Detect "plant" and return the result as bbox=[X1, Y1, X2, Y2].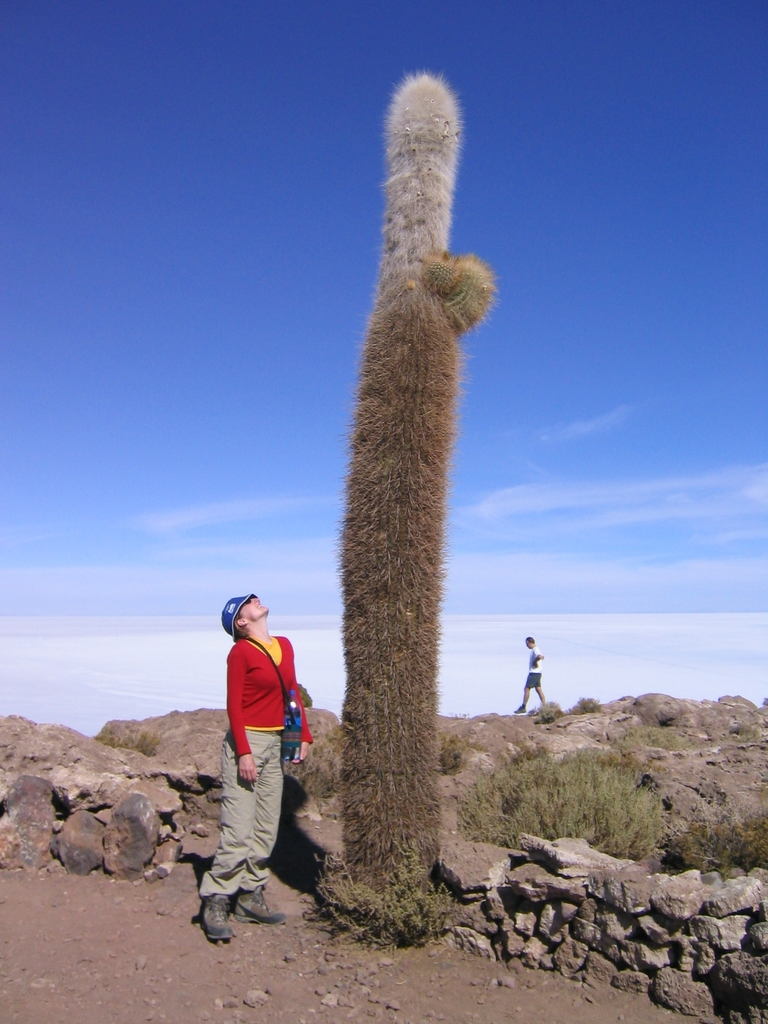
bbox=[739, 723, 765, 740].
